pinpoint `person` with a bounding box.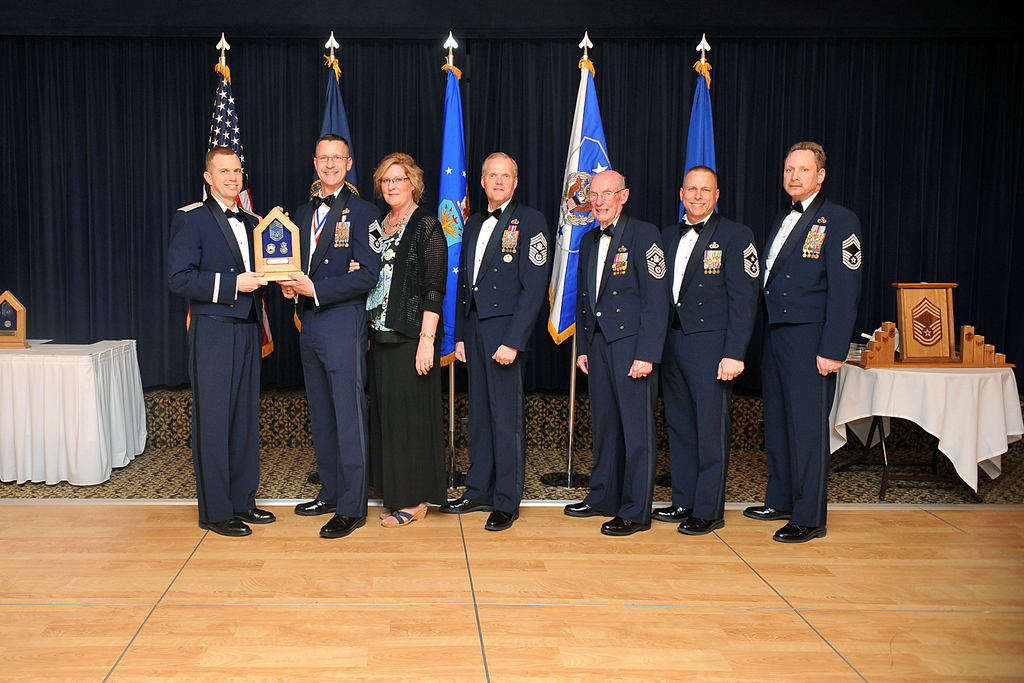
crop(364, 150, 452, 532).
